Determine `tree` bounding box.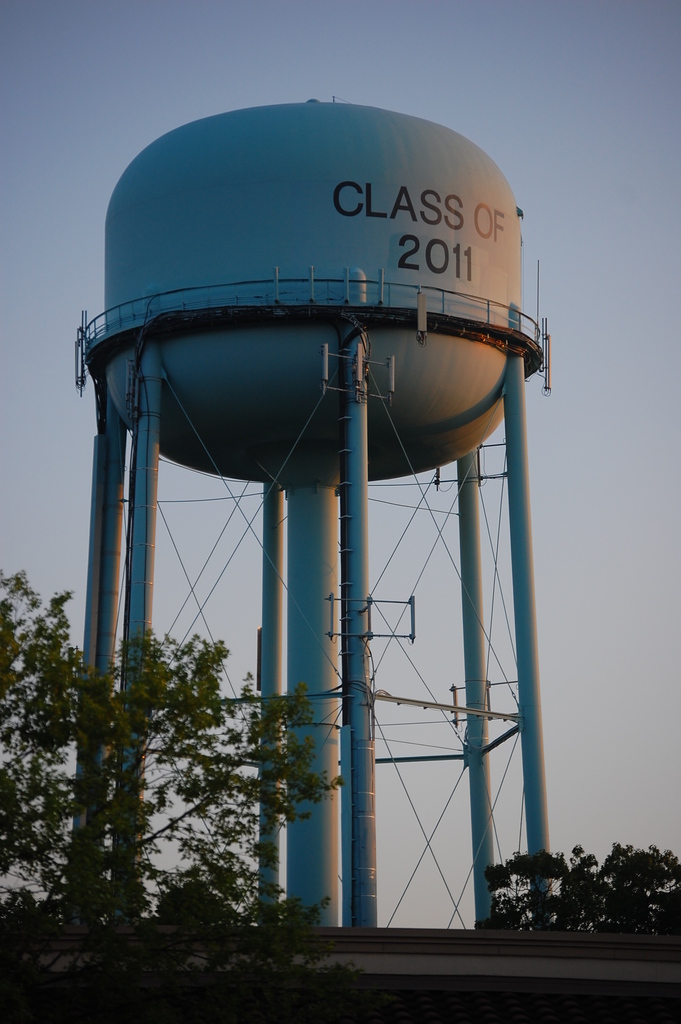
Determined: rect(477, 834, 680, 931).
